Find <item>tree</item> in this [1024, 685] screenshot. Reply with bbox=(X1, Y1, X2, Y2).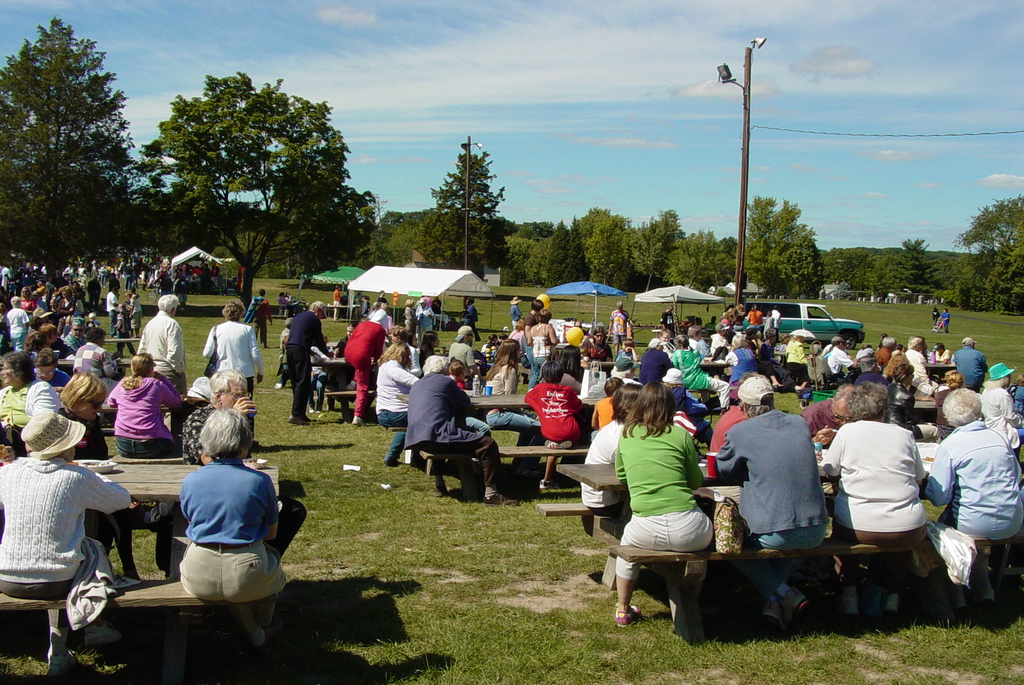
bbox=(414, 141, 508, 280).
